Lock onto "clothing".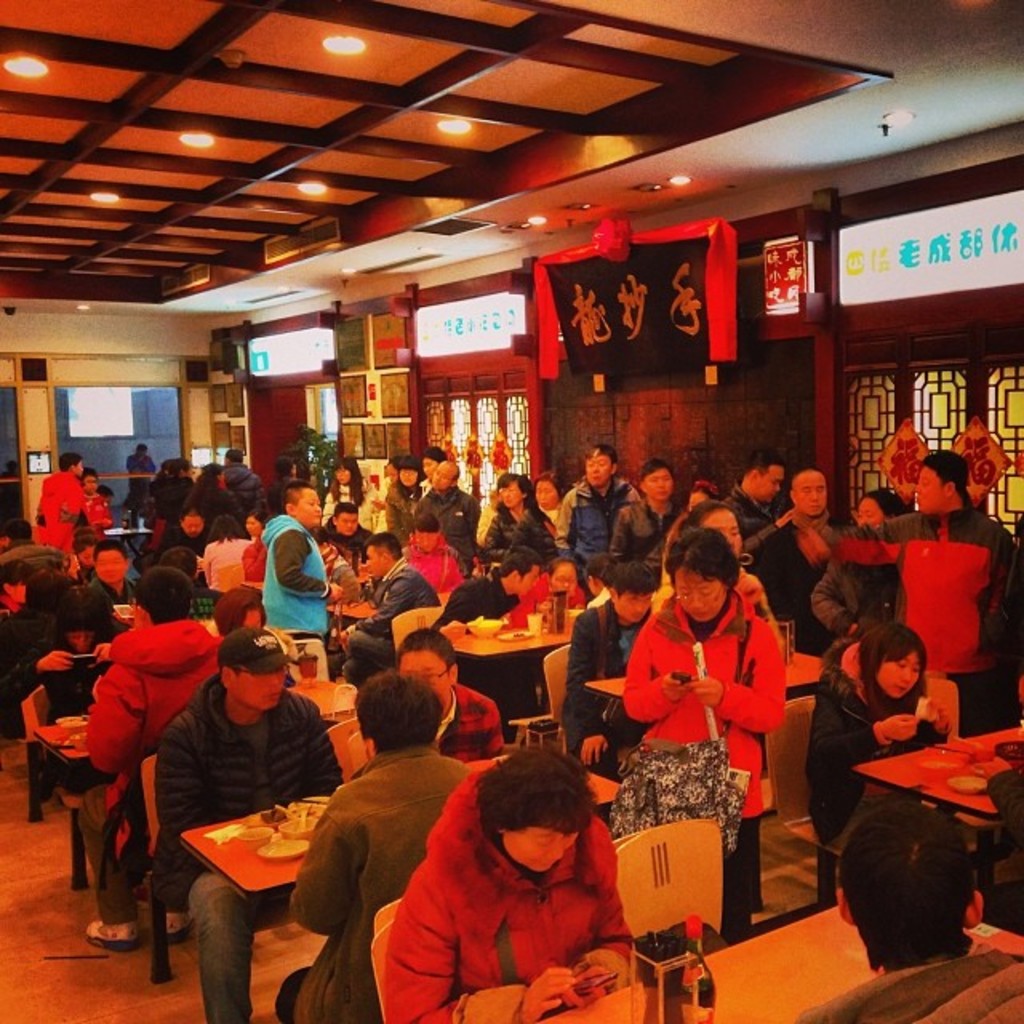
Locked: locate(202, 536, 248, 592).
